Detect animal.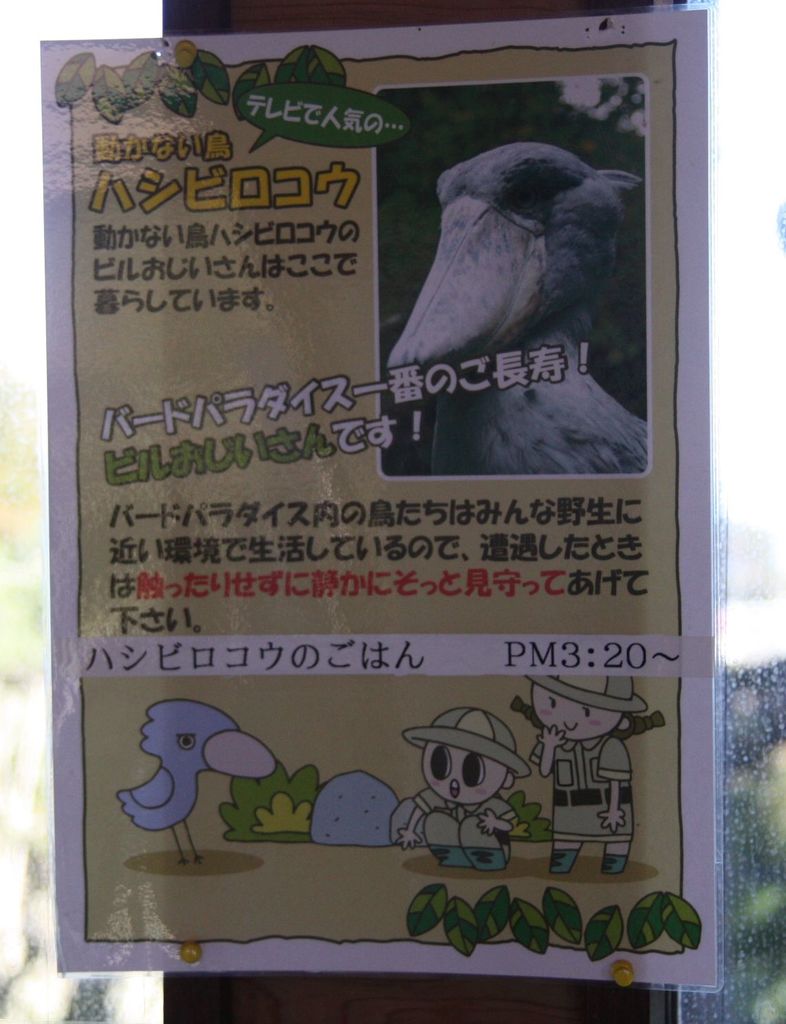
Detected at 385 139 636 477.
